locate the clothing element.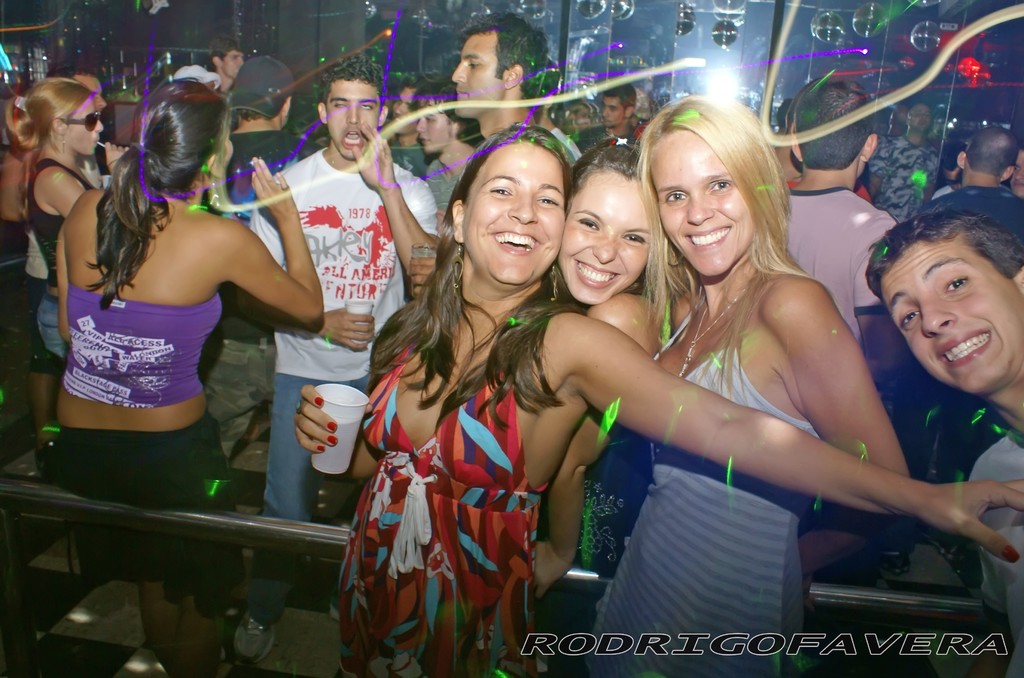
Element bbox: Rect(20, 157, 98, 370).
